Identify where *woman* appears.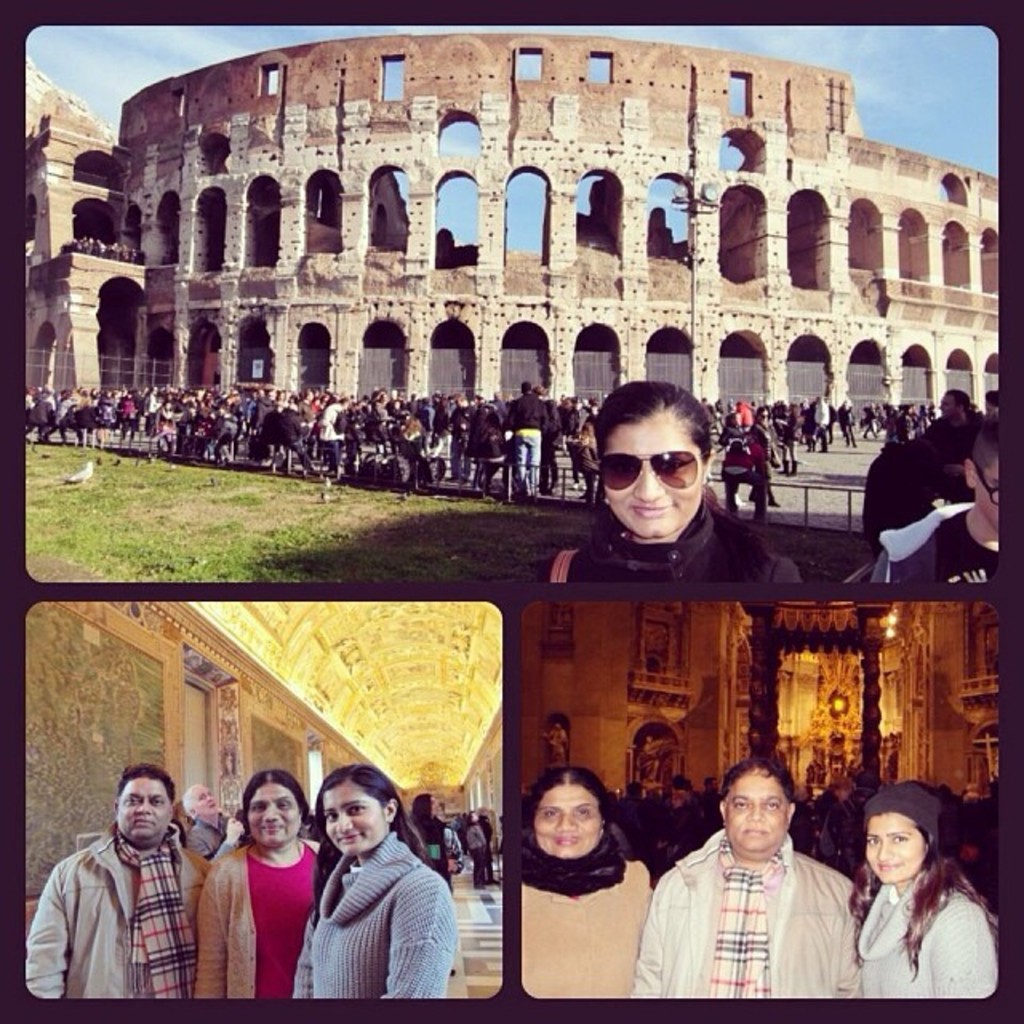
Appears at 291,773,453,1005.
